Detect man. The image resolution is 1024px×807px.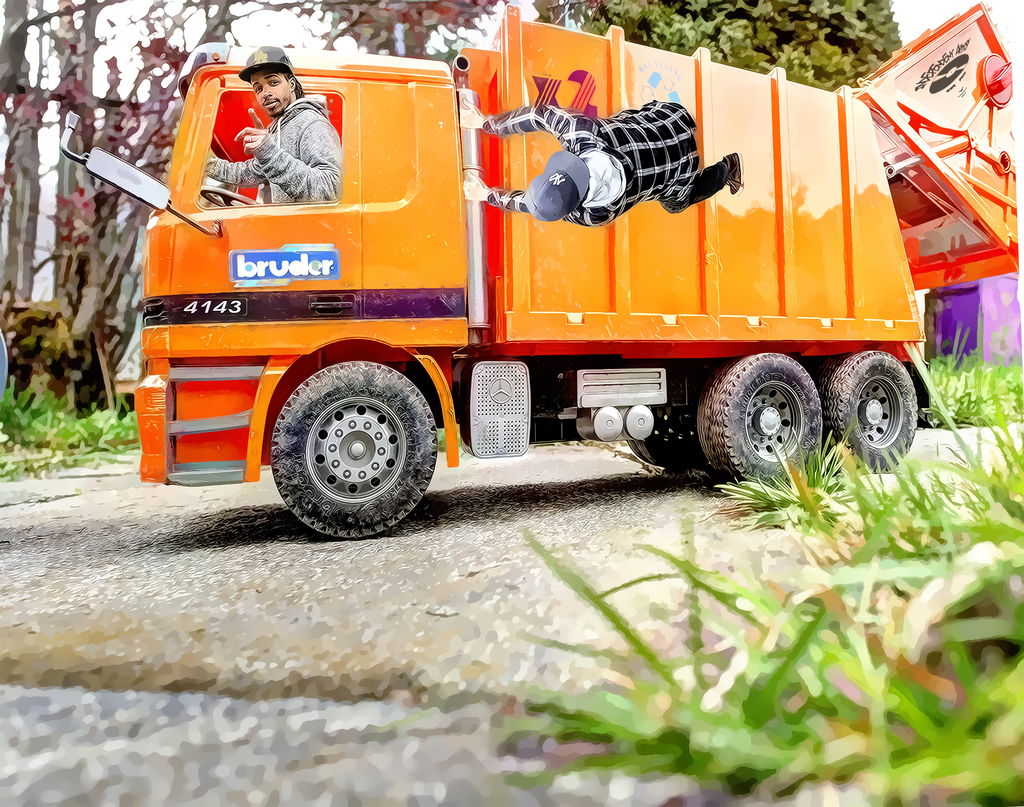
{"x1": 218, "y1": 65, "x2": 345, "y2": 204}.
